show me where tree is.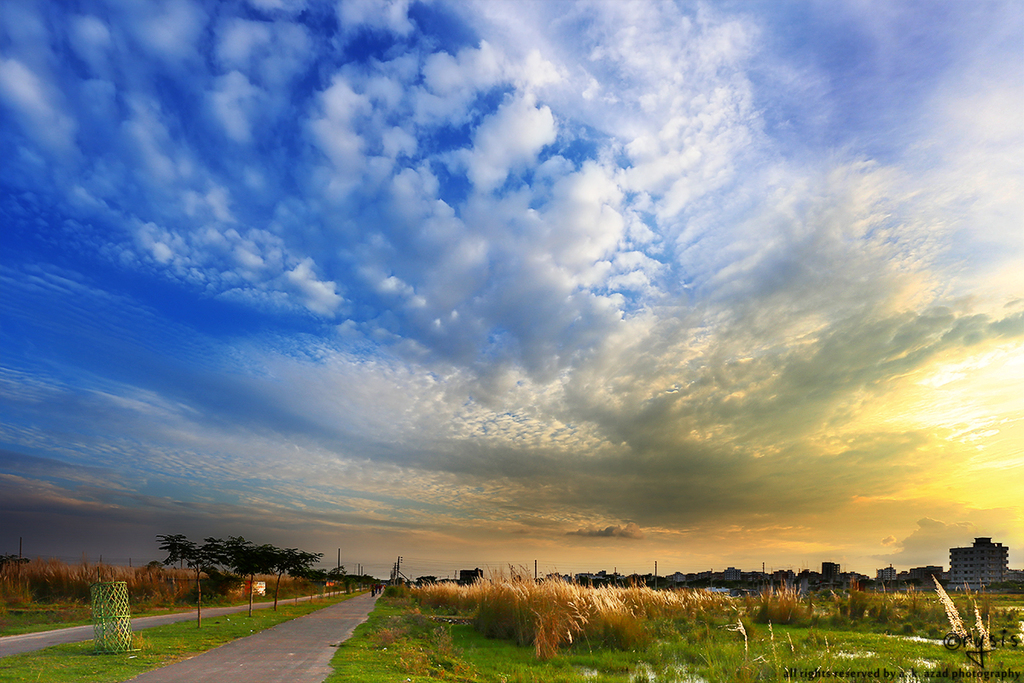
tree is at l=218, t=543, r=284, b=617.
